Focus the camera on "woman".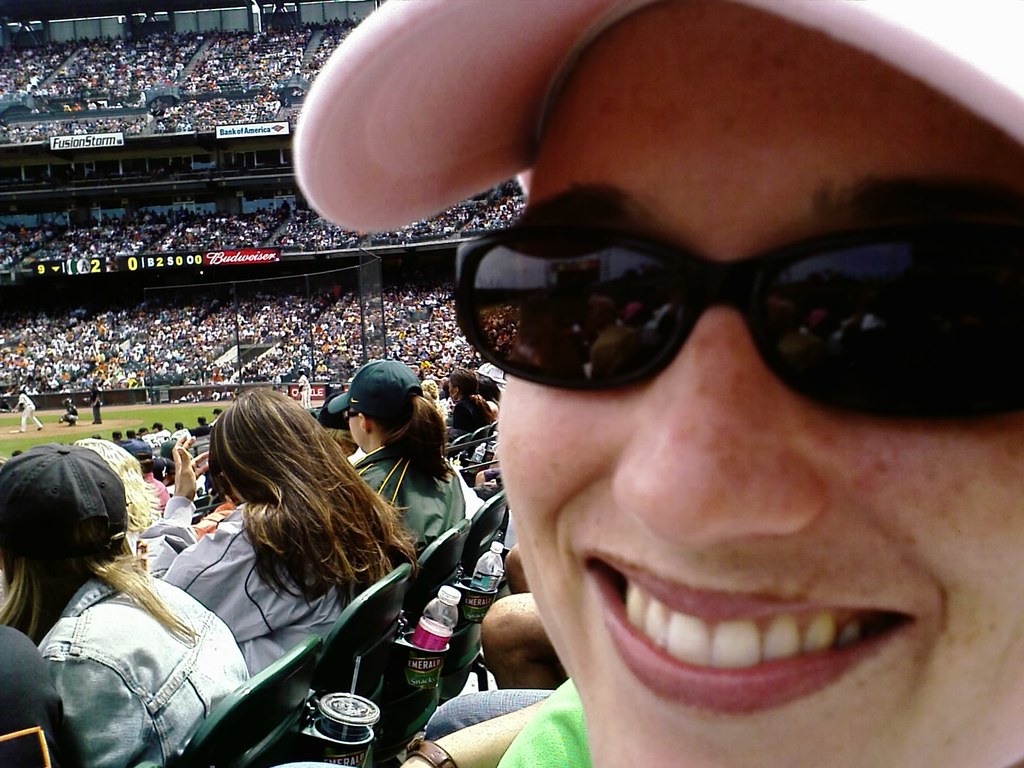
Focus region: 332 366 466 555.
